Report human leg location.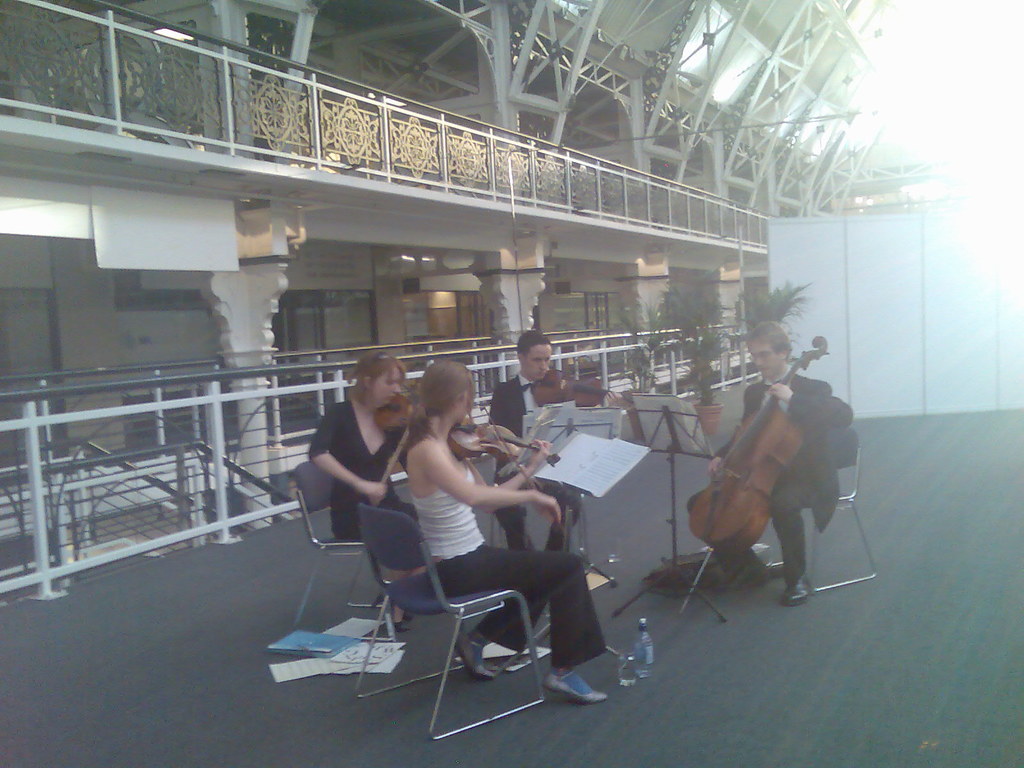
Report: 538,483,580,550.
